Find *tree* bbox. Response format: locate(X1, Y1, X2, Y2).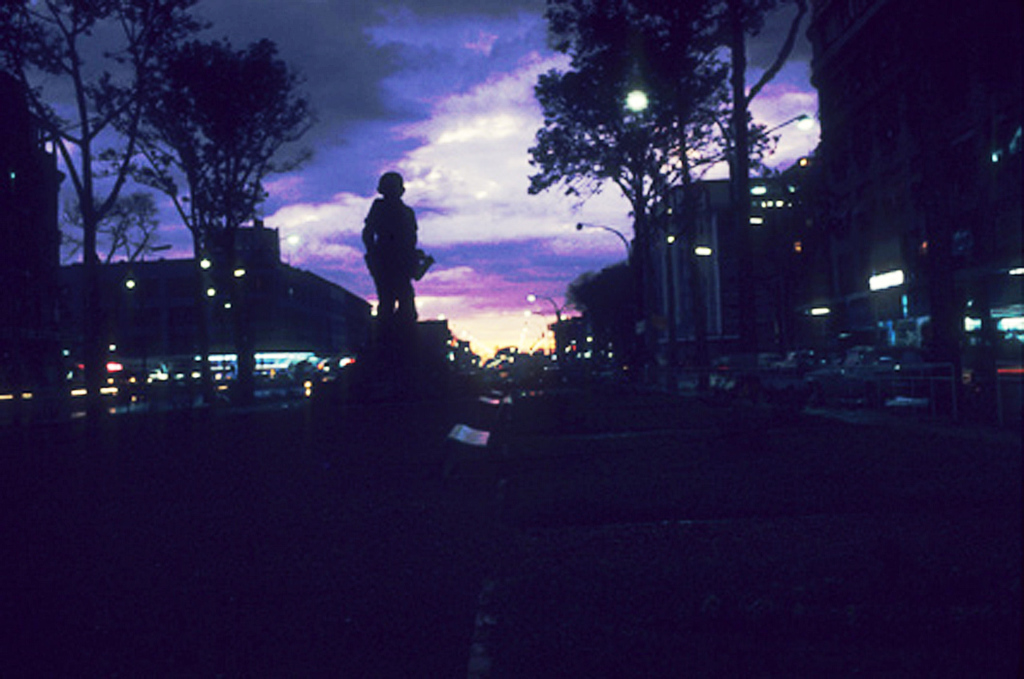
locate(801, 0, 1023, 415).
